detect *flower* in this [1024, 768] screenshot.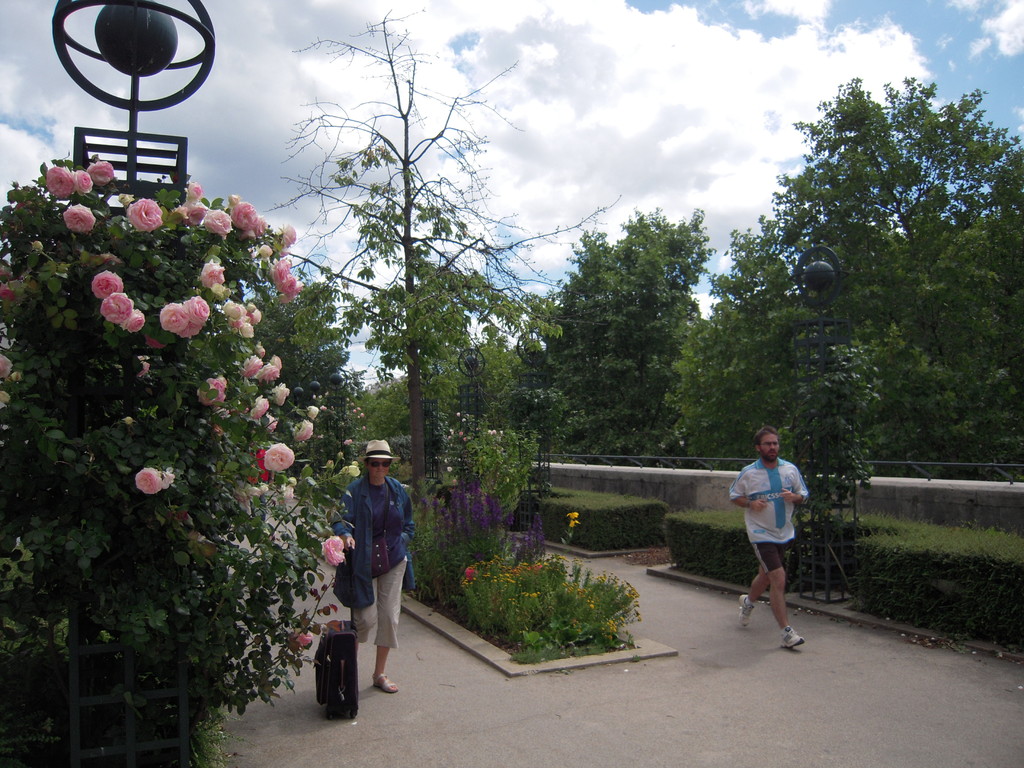
Detection: left=119, top=308, right=151, bottom=333.
